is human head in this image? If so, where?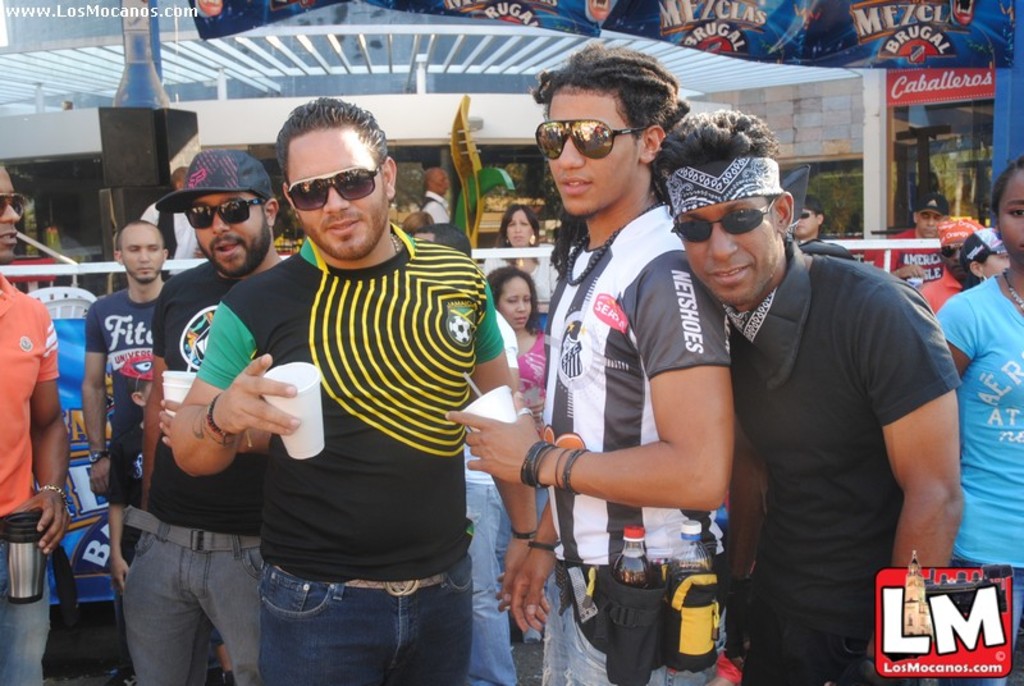
Yes, at (548, 52, 681, 216).
